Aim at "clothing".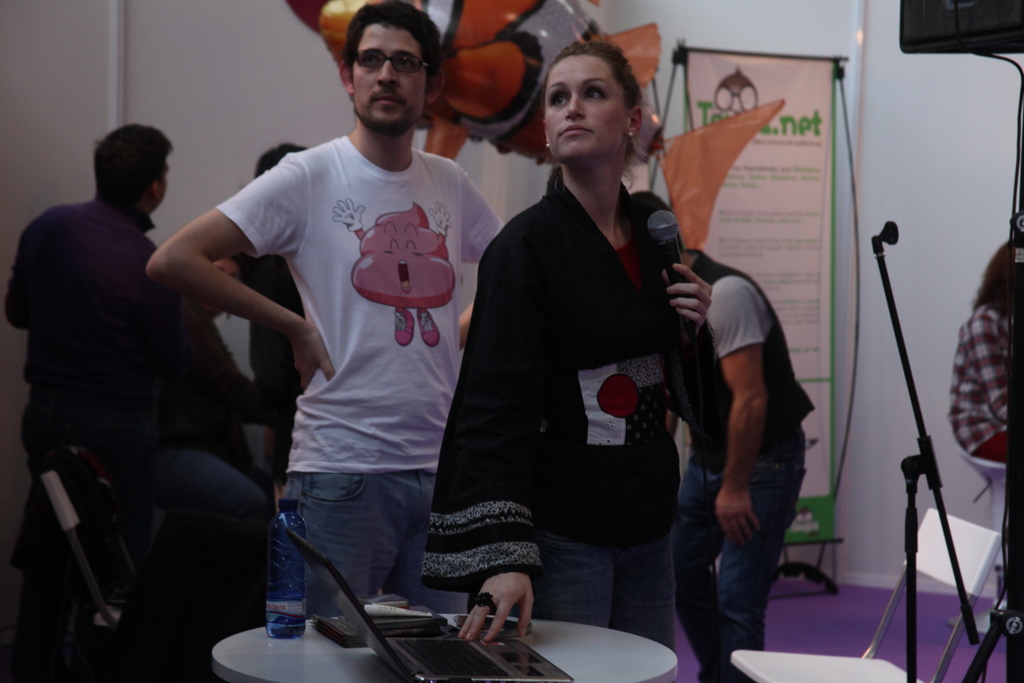
Aimed at (232,190,328,432).
